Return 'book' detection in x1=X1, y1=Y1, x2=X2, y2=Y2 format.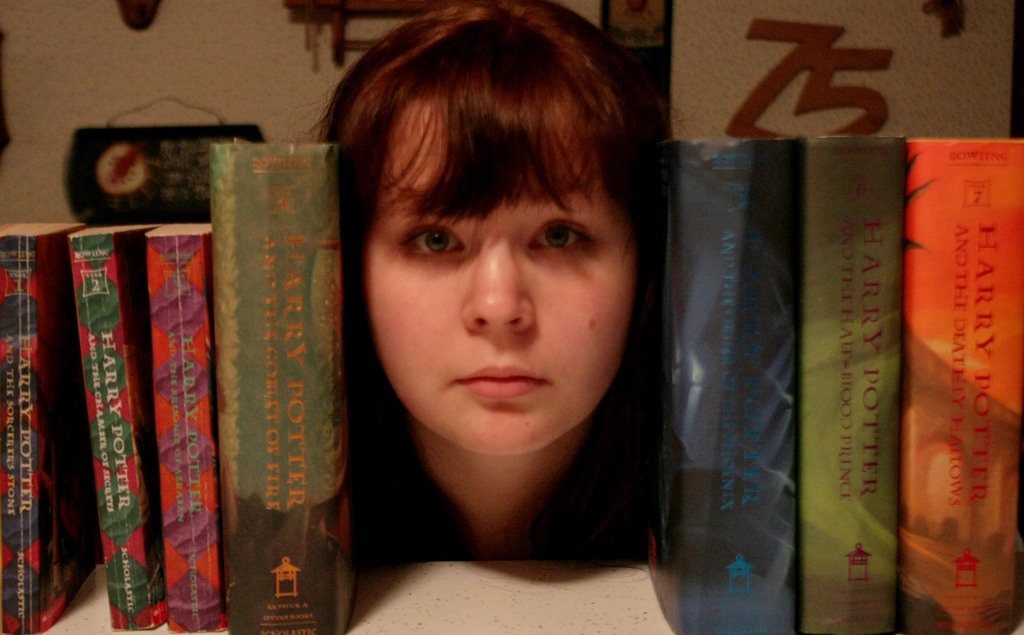
x1=205, y1=138, x2=360, y2=634.
